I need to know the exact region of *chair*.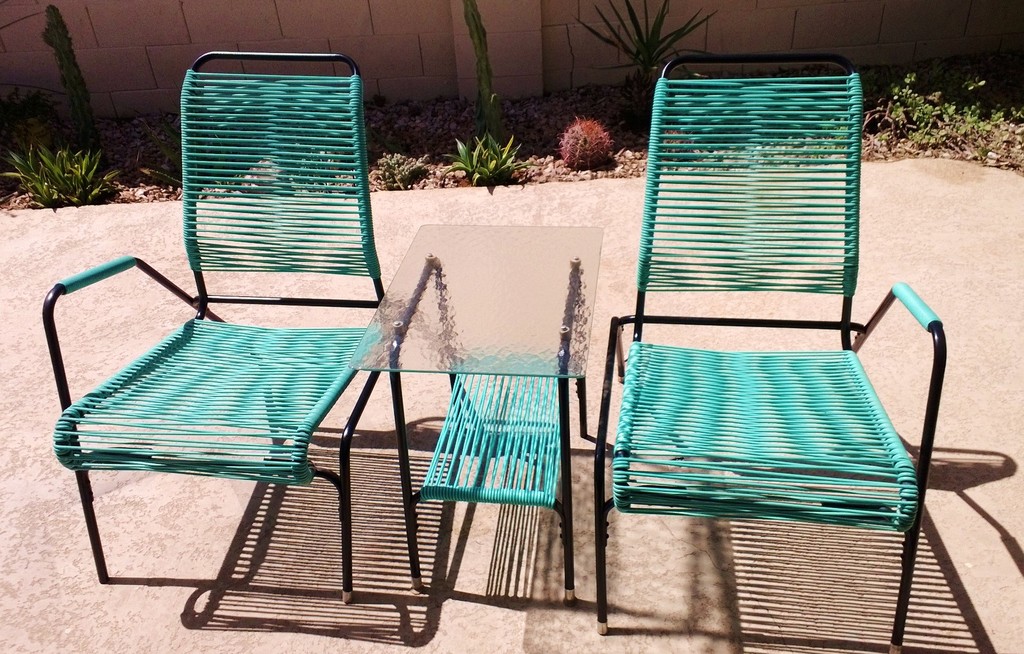
Region: box=[41, 74, 403, 641].
